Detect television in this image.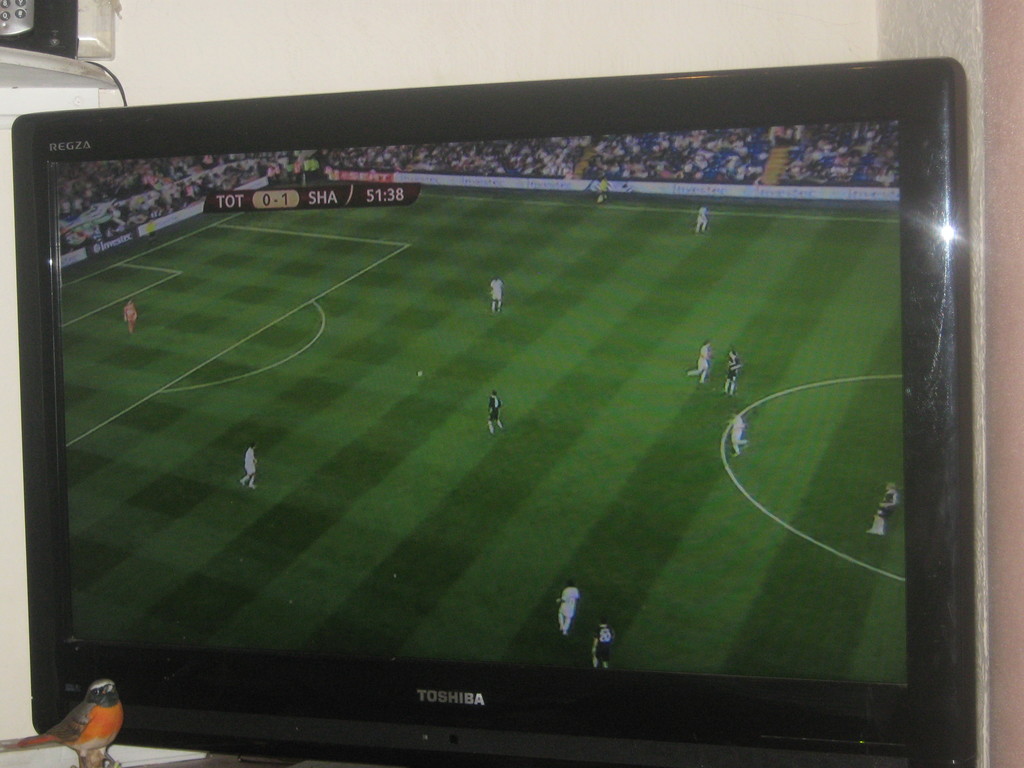
Detection: l=13, t=49, r=991, b=765.
